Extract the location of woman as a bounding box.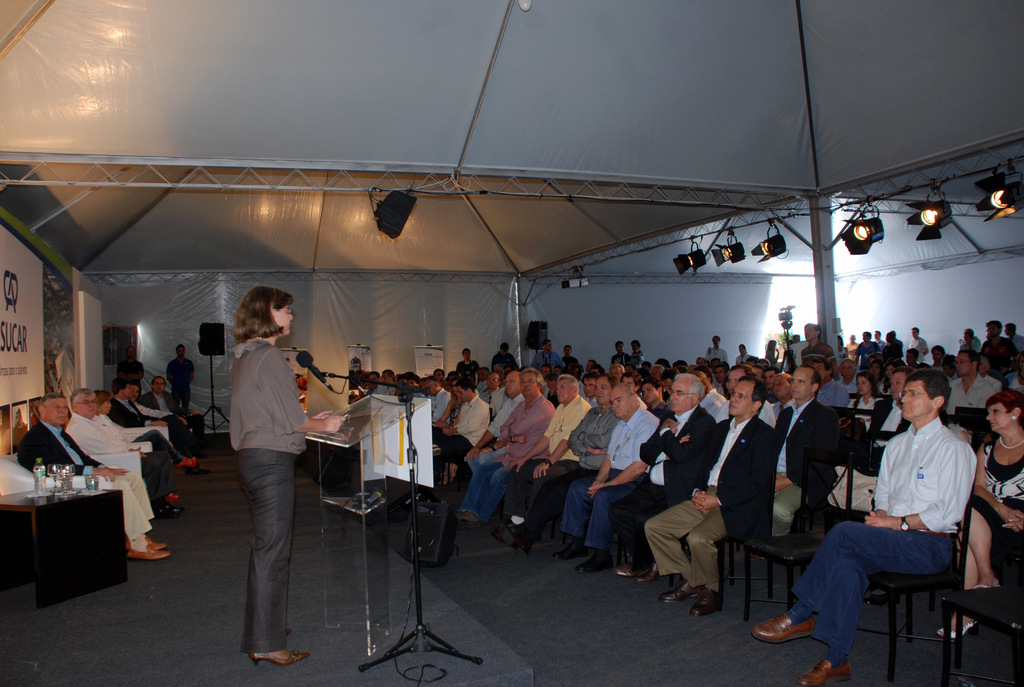
crop(866, 356, 891, 395).
